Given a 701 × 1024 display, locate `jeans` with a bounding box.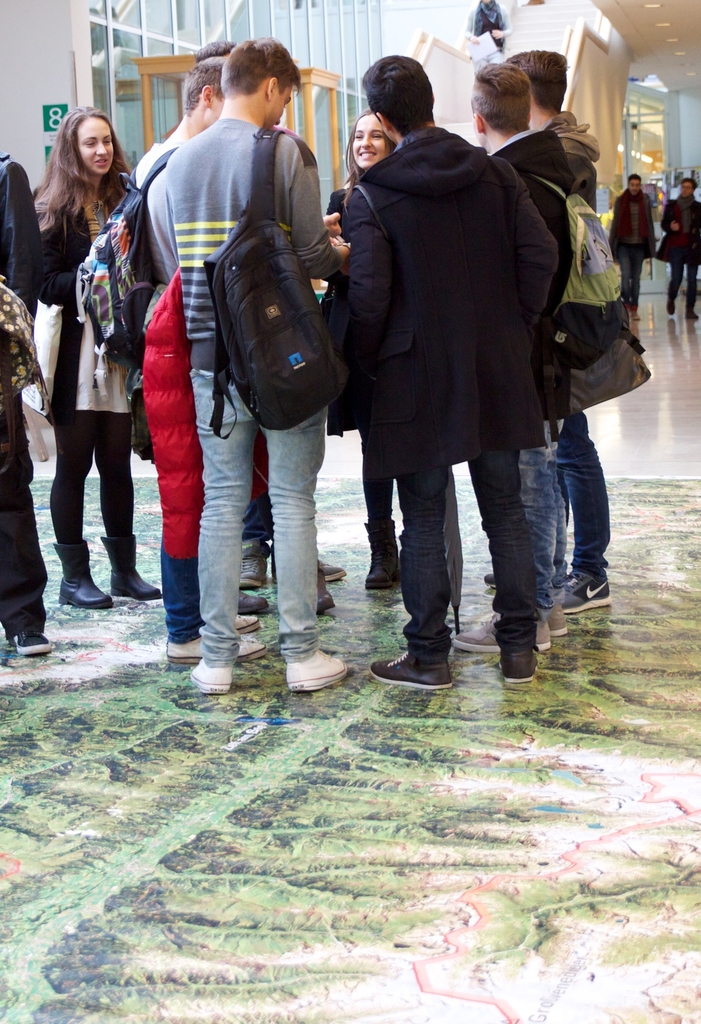
Located: <region>526, 402, 613, 575</region>.
